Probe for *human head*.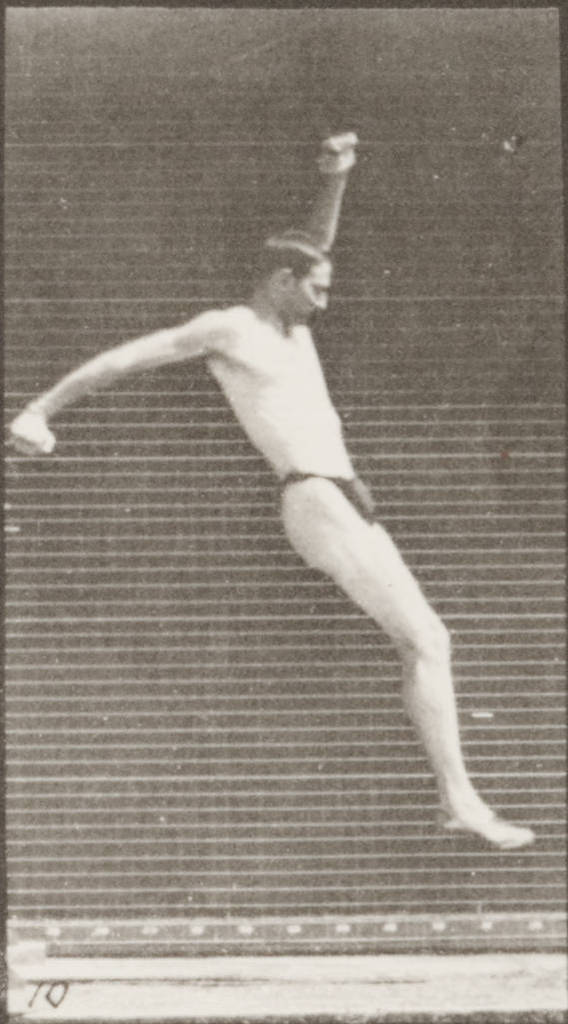
Probe result: select_region(243, 215, 356, 321).
